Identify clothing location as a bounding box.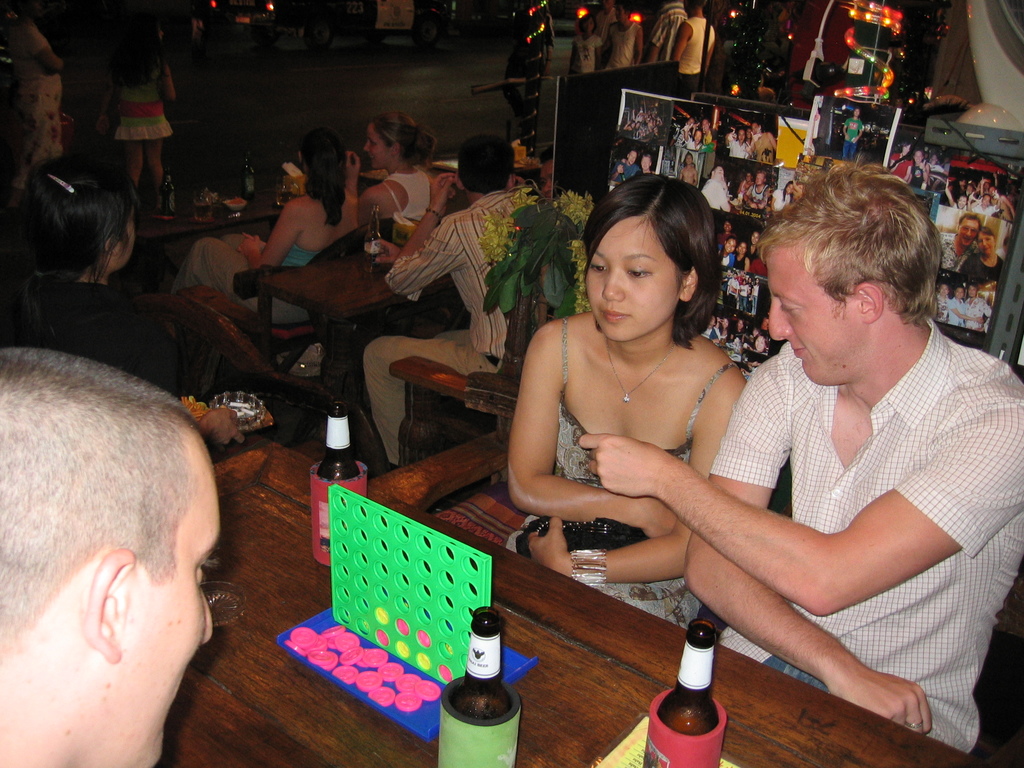
l=353, t=161, r=435, b=221.
